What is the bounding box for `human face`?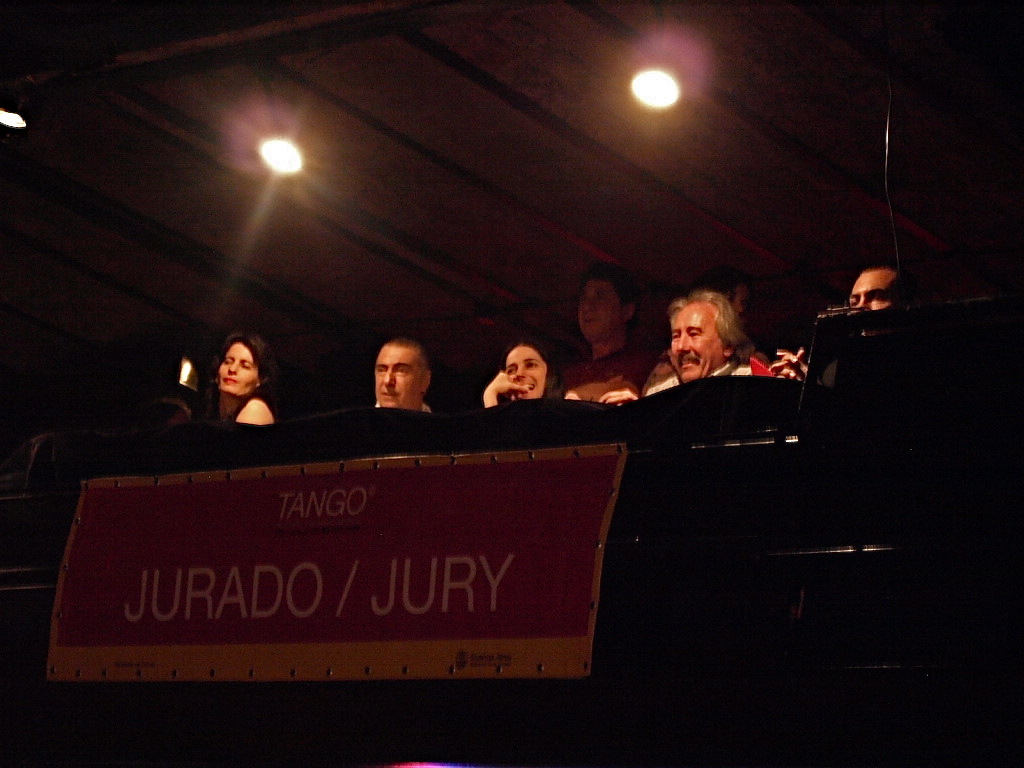
bbox(573, 282, 617, 337).
